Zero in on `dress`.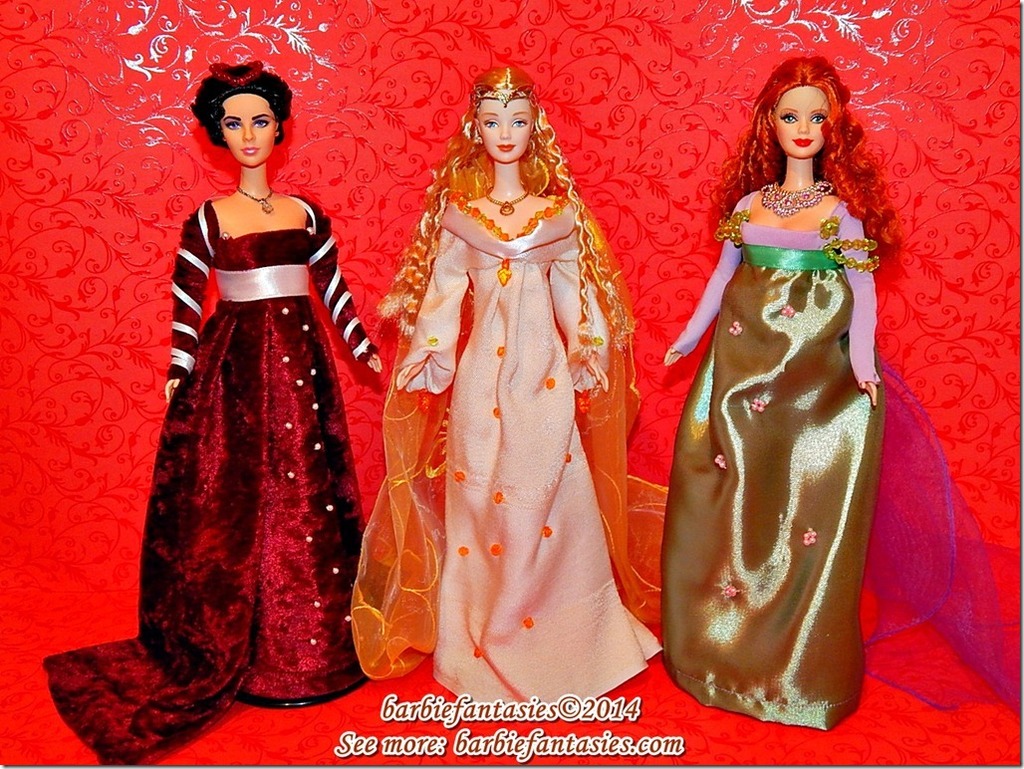
Zeroed in: BBox(46, 195, 381, 765).
